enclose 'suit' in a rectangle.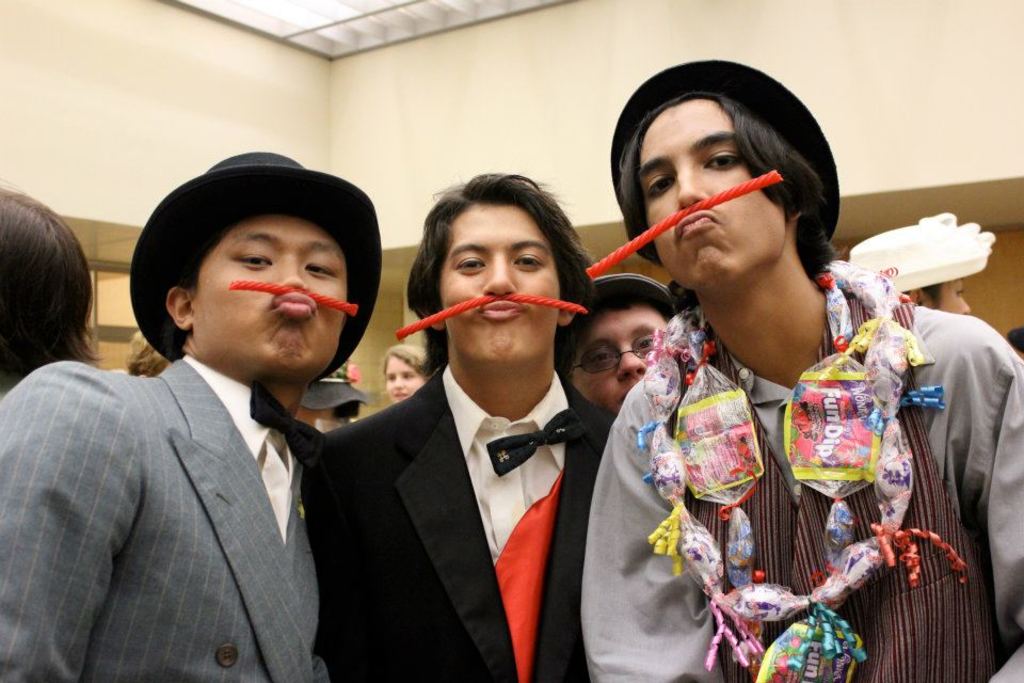
detection(0, 358, 326, 682).
